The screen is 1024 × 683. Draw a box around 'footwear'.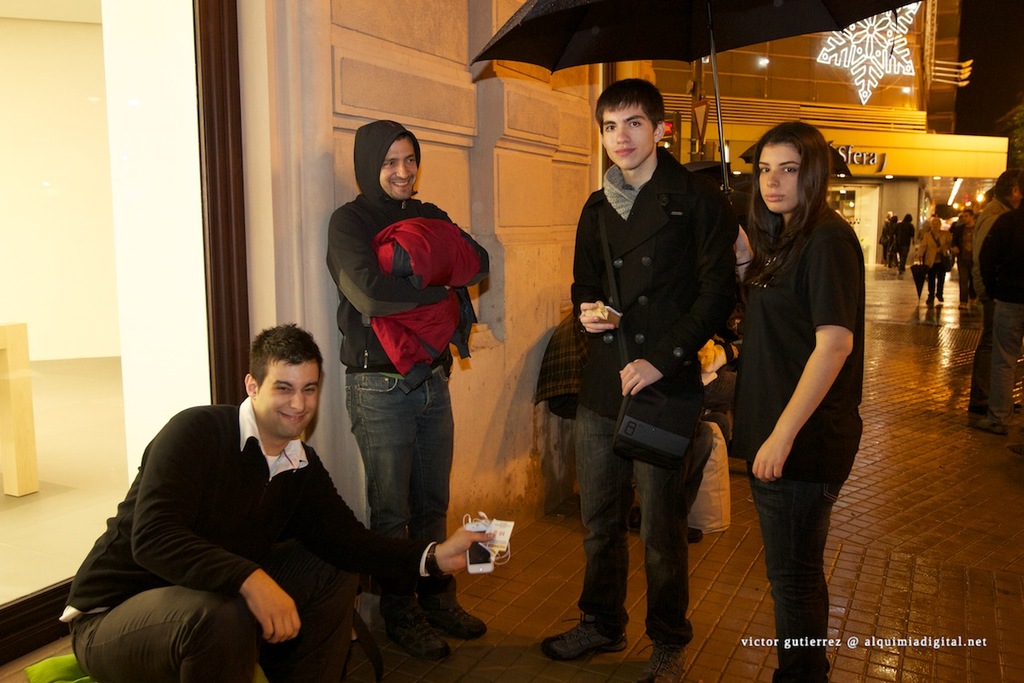
region(975, 422, 1014, 436).
